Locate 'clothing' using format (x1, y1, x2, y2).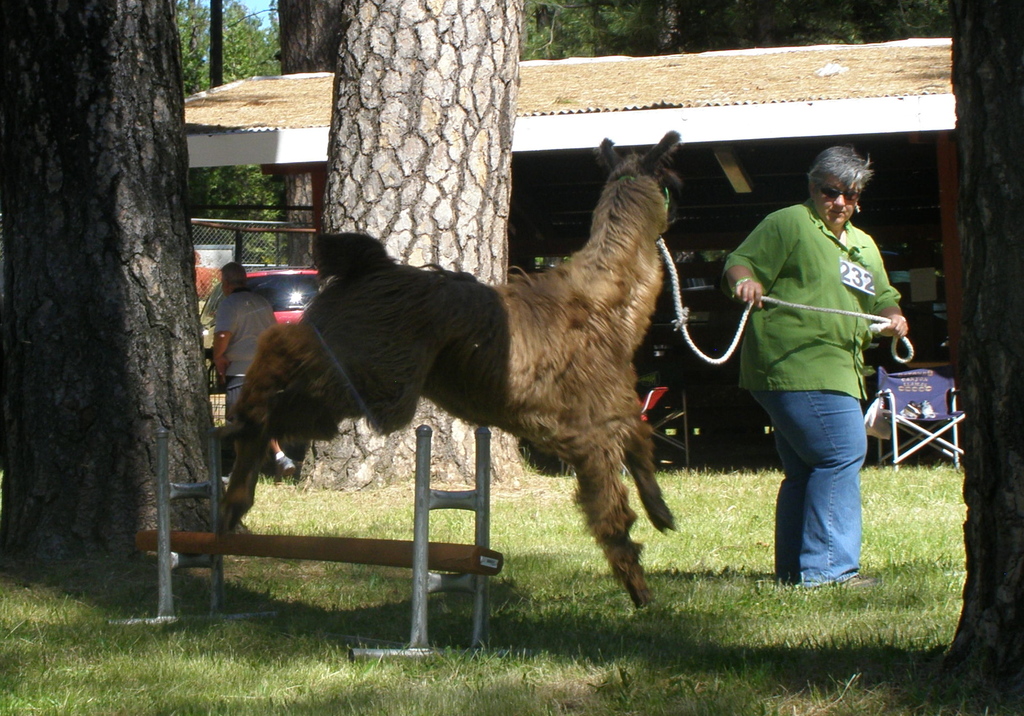
(209, 284, 279, 421).
